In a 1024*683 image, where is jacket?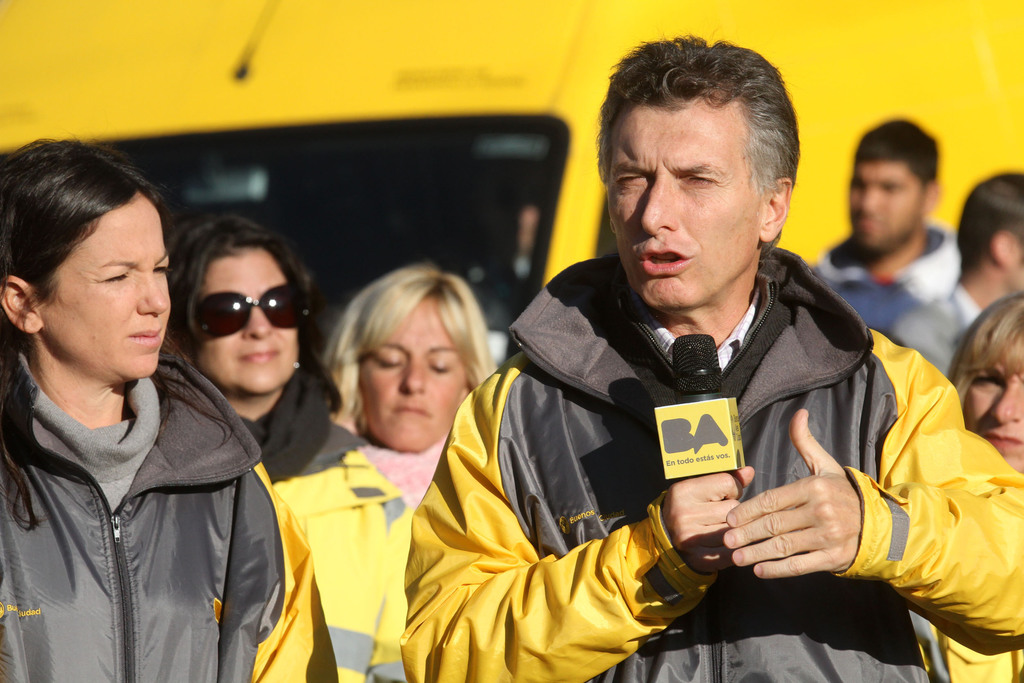
{"left": 0, "top": 280, "right": 298, "bottom": 682}.
